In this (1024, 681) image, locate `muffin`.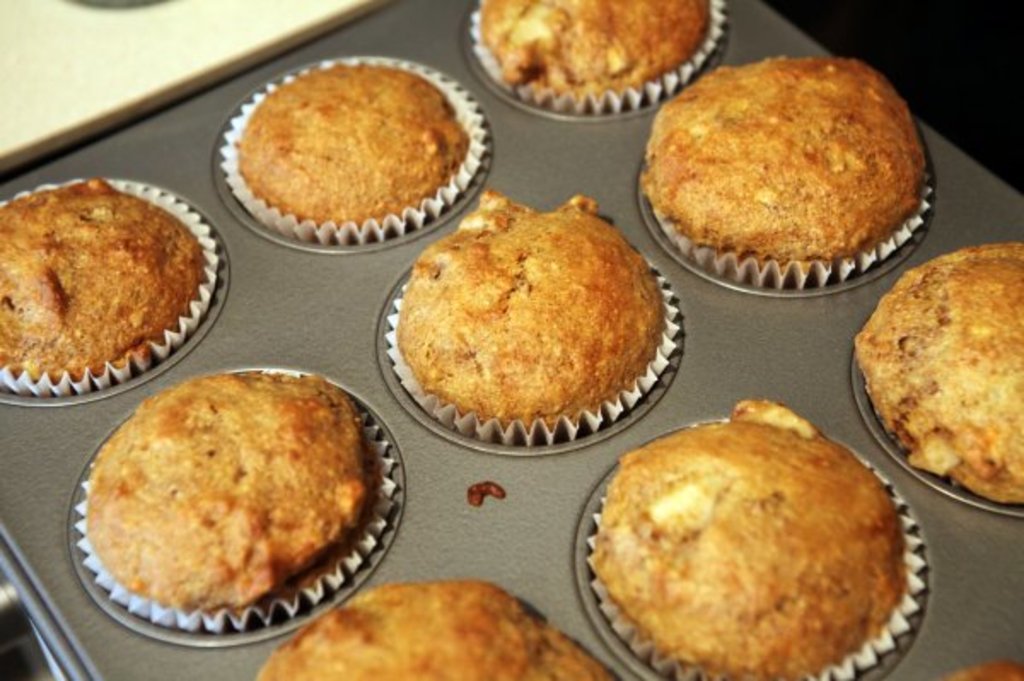
Bounding box: {"x1": 847, "y1": 242, "x2": 1022, "y2": 502}.
